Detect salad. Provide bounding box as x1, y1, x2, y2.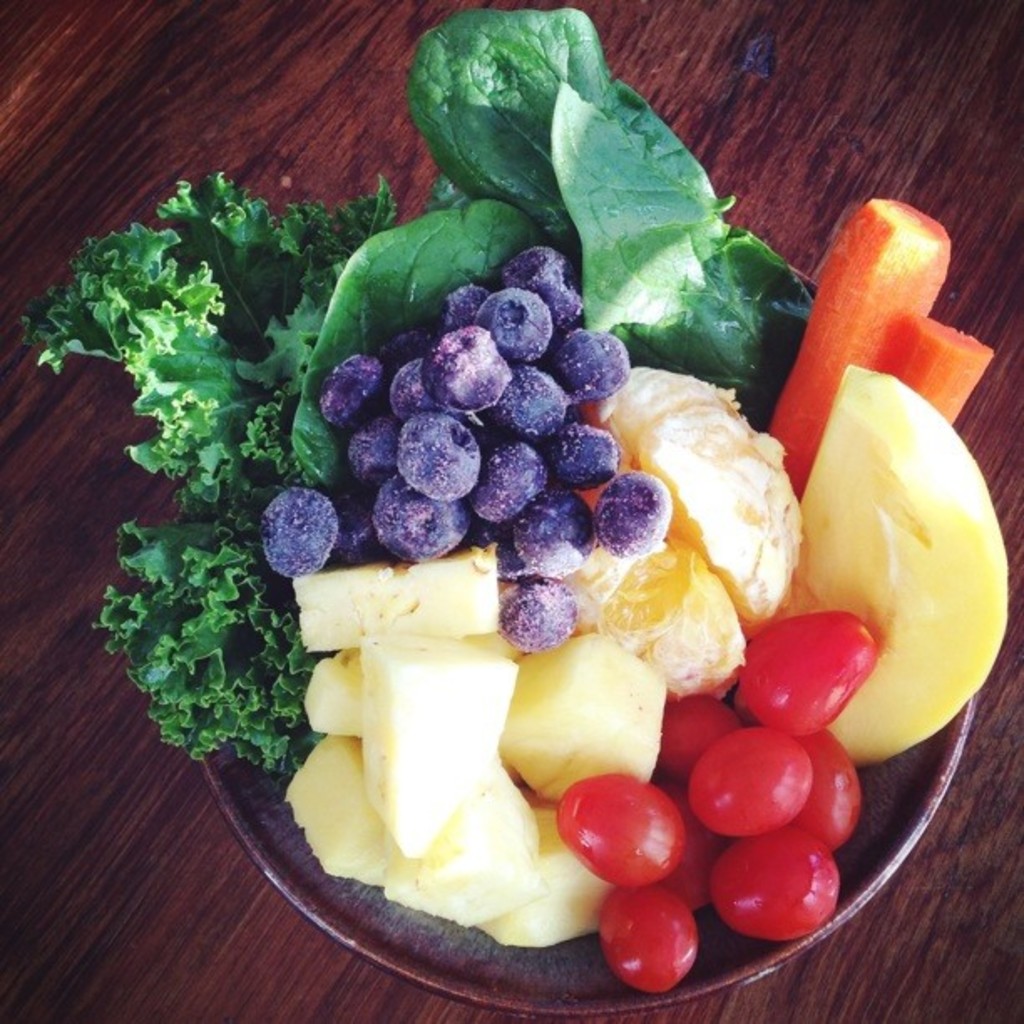
5, 0, 1006, 996.
